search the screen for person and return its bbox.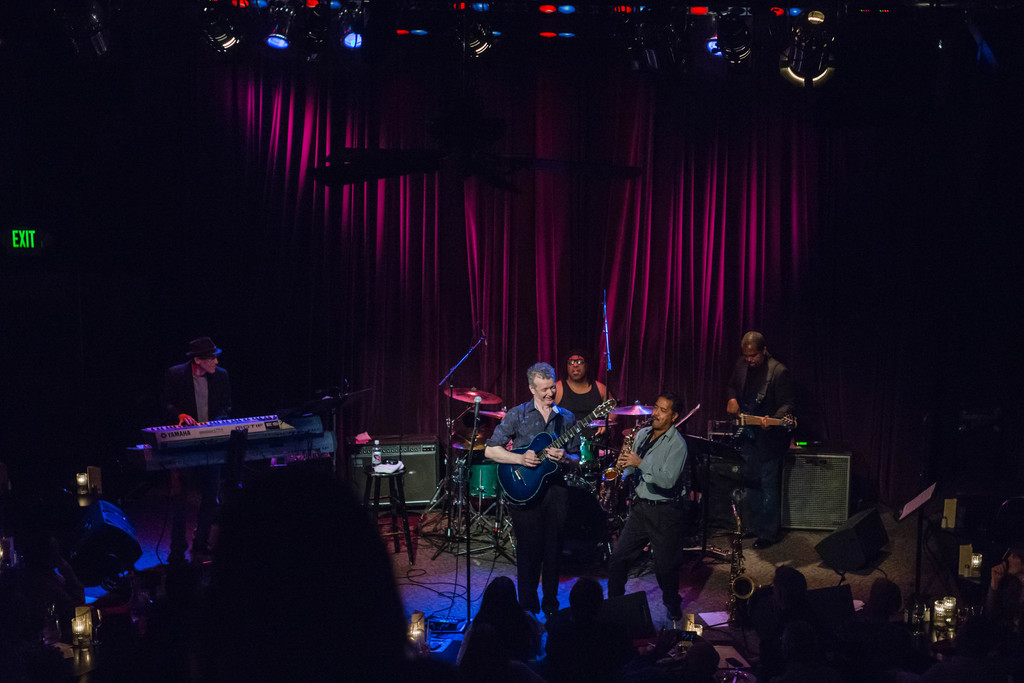
Found: l=160, t=340, r=230, b=434.
